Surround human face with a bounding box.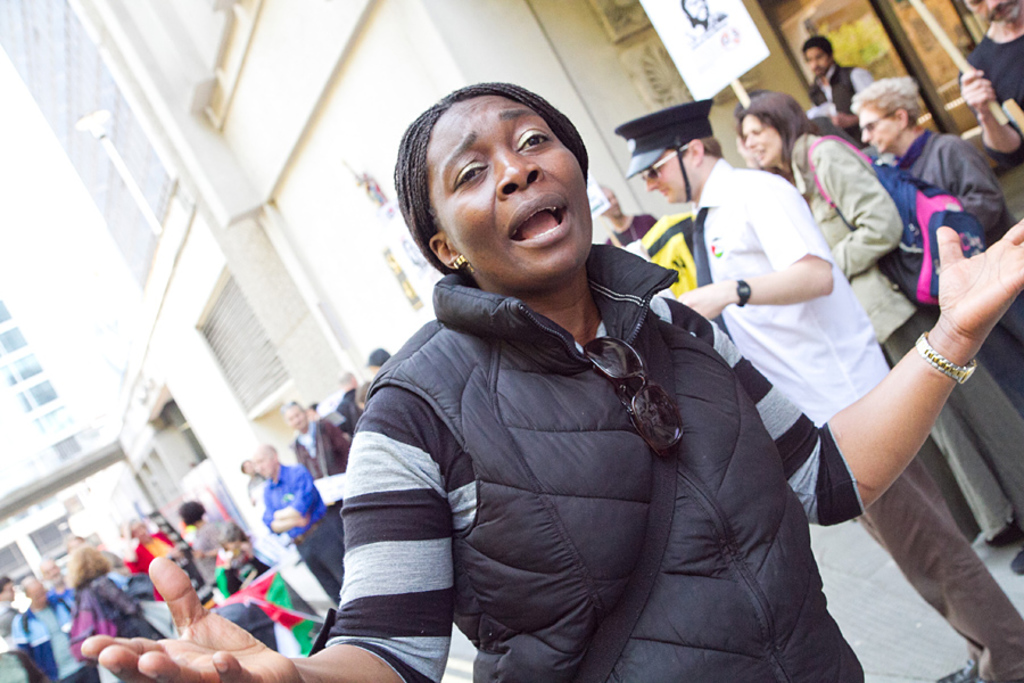
locate(598, 190, 621, 216).
